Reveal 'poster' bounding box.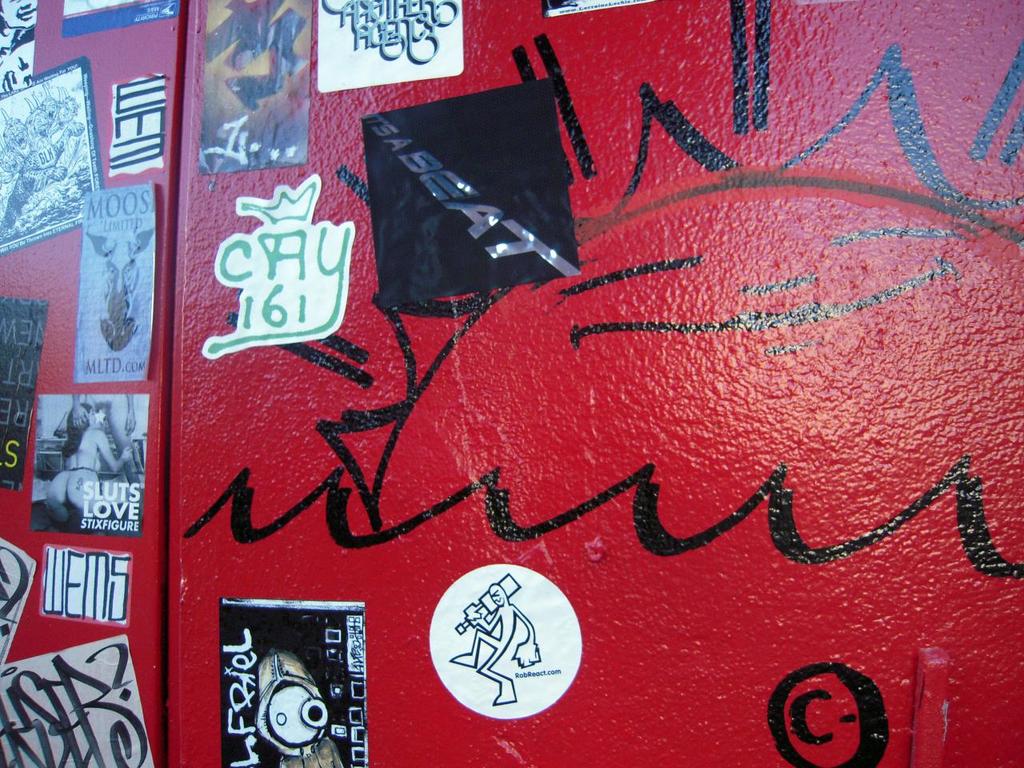
Revealed: (222, 600, 371, 767).
